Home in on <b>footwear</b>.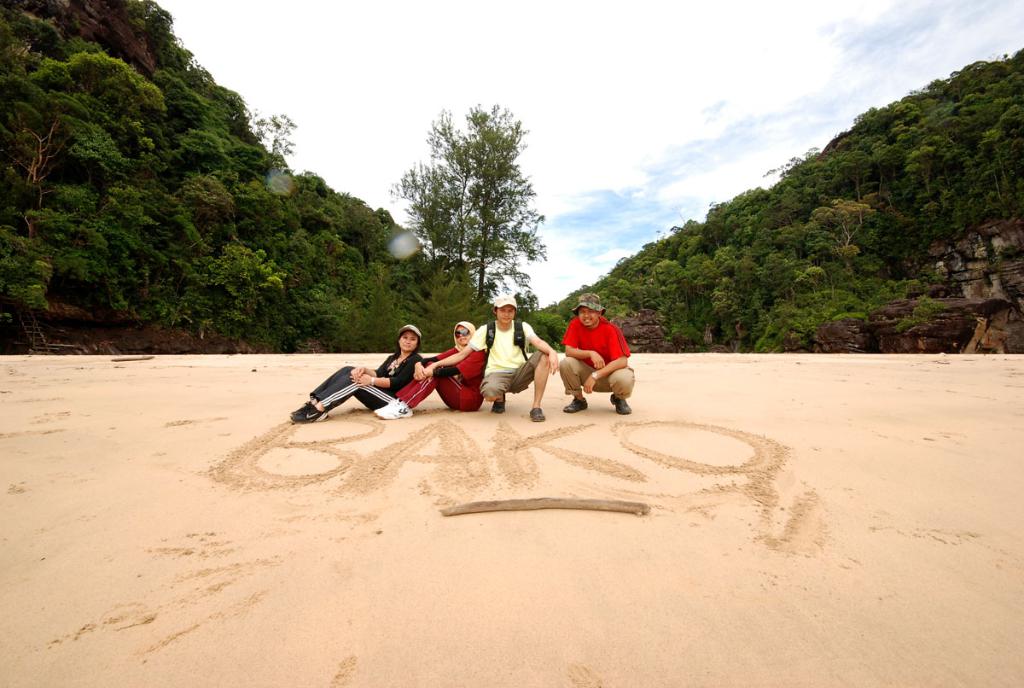
Homed in at bbox=[525, 405, 547, 423].
